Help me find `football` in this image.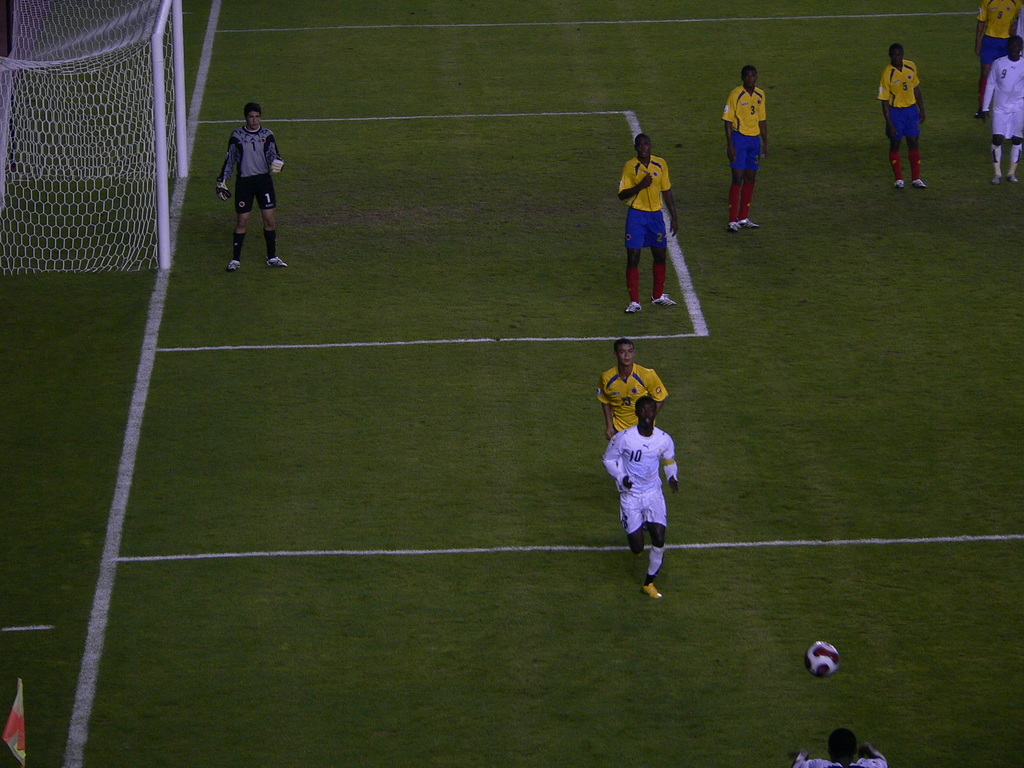
Found it: rect(807, 637, 840, 676).
